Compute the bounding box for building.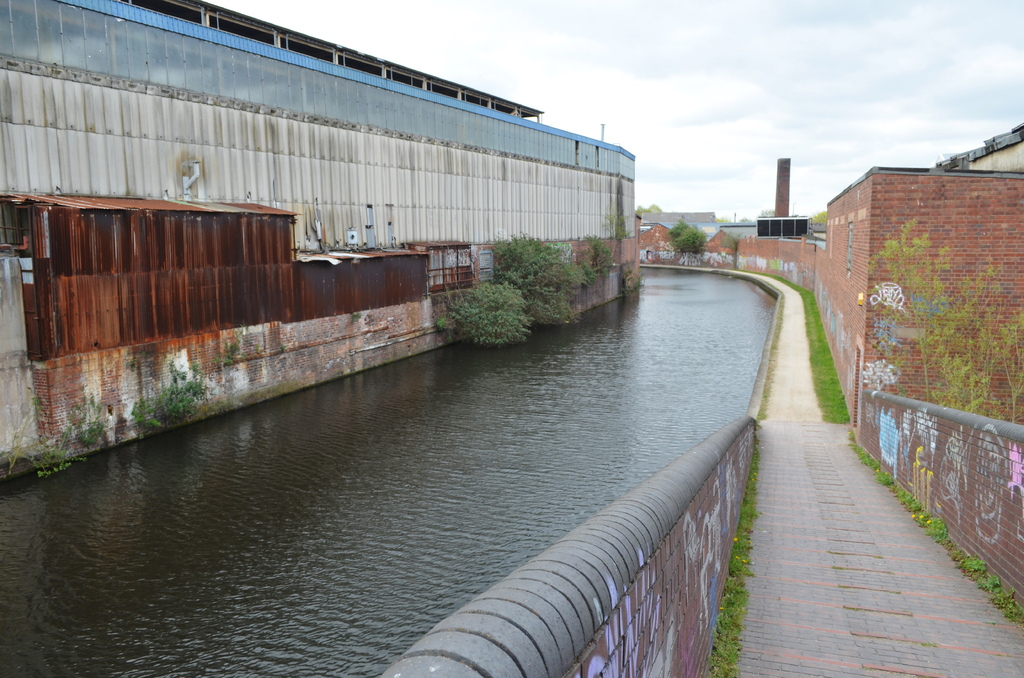
<region>0, 0, 639, 478</region>.
